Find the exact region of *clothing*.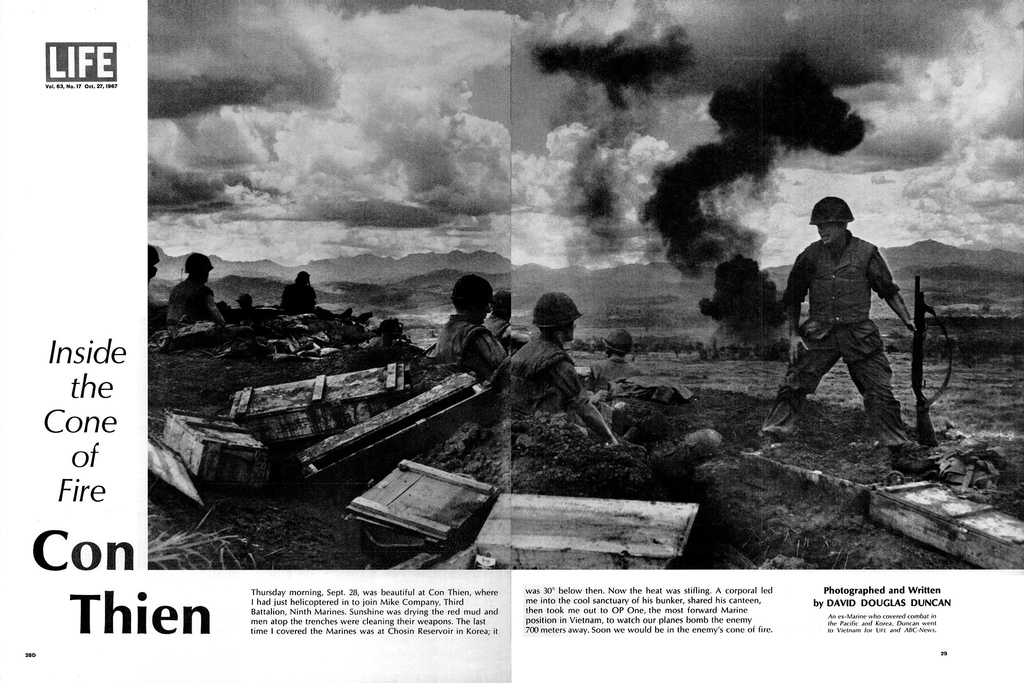
Exact region: <region>785, 218, 920, 430</region>.
